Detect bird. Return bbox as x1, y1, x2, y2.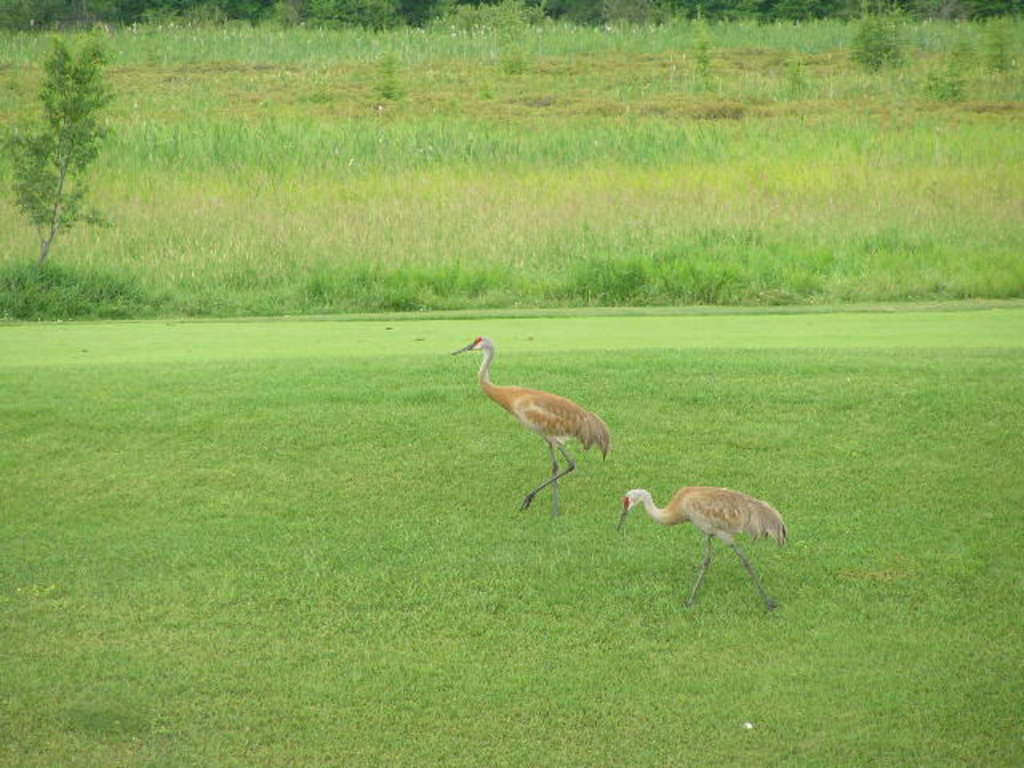
442, 333, 621, 507.
